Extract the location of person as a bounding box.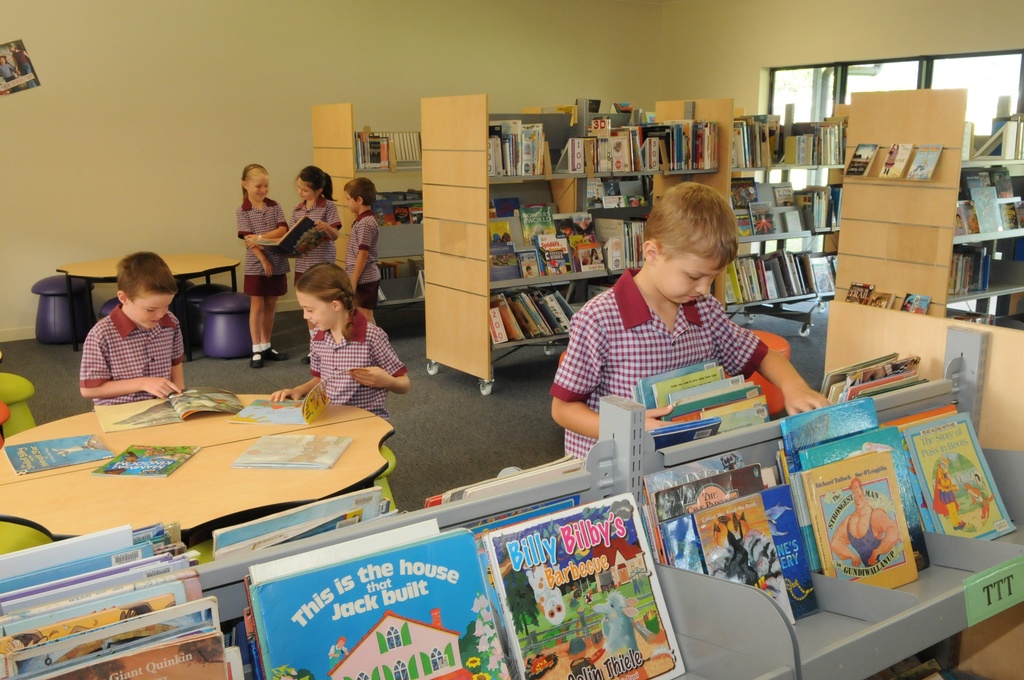
left=287, top=163, right=336, bottom=362.
